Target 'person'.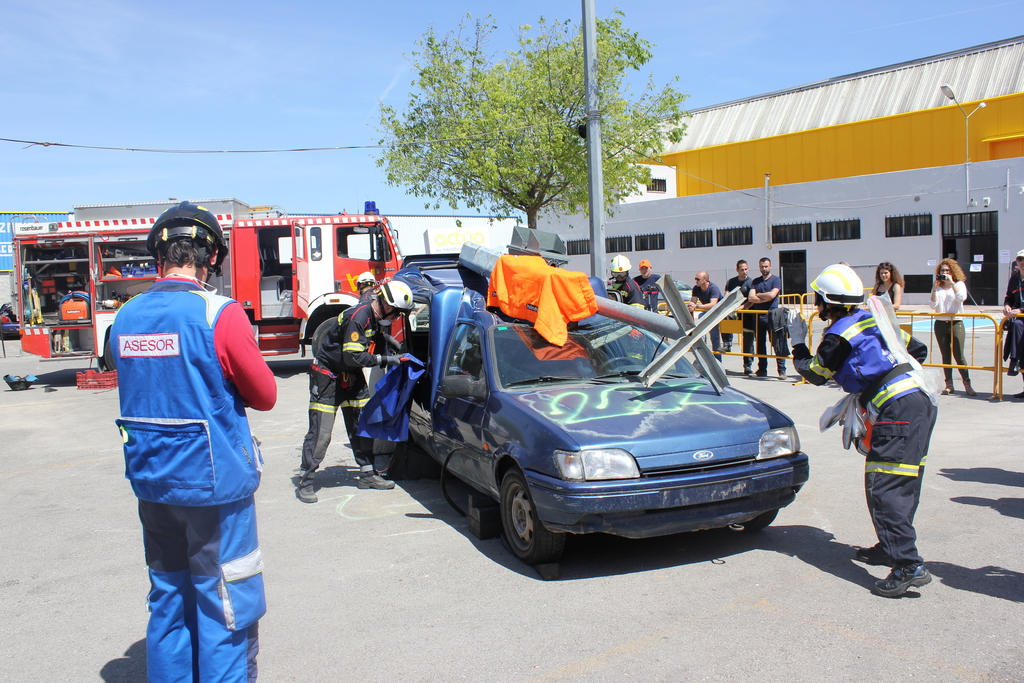
Target region: <box>751,260,785,381</box>.
